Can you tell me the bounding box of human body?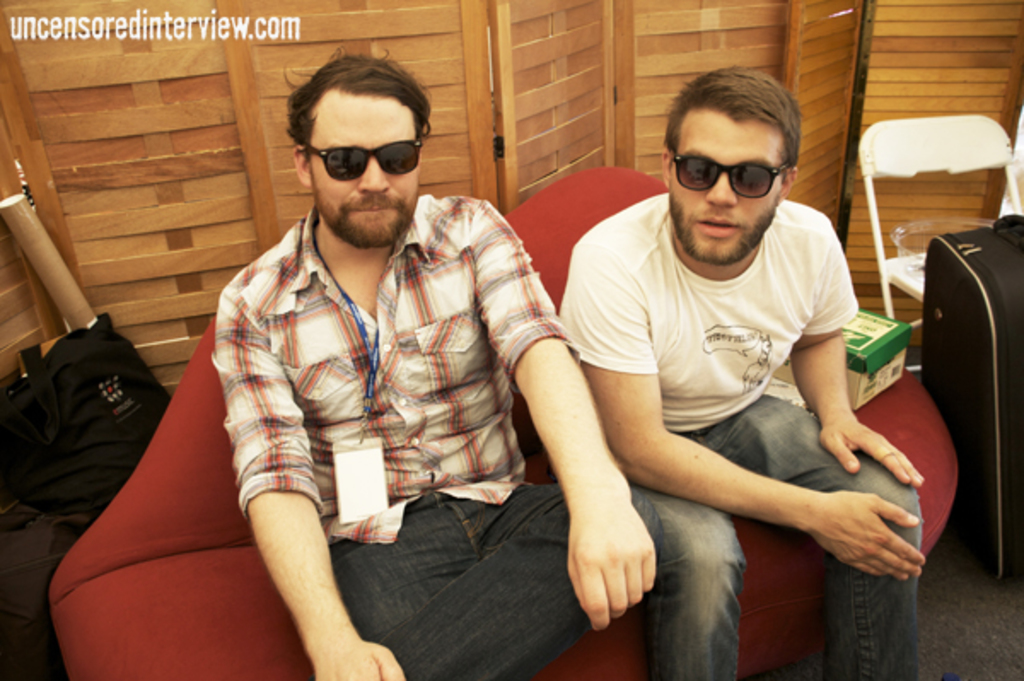
[570,193,920,679].
